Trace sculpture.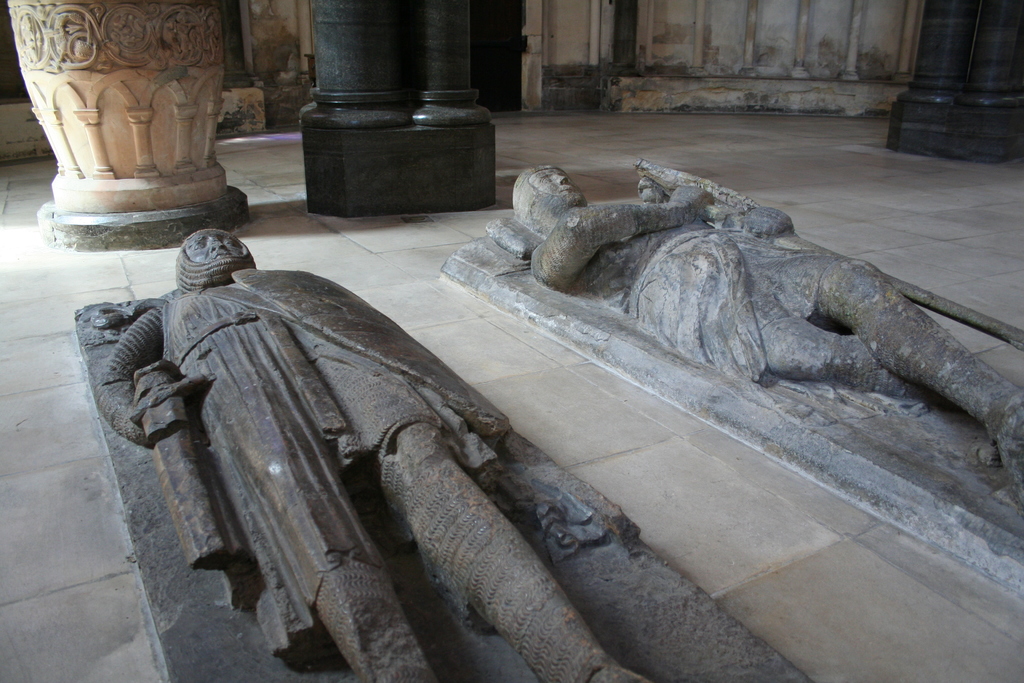
Traced to 444, 159, 1023, 593.
